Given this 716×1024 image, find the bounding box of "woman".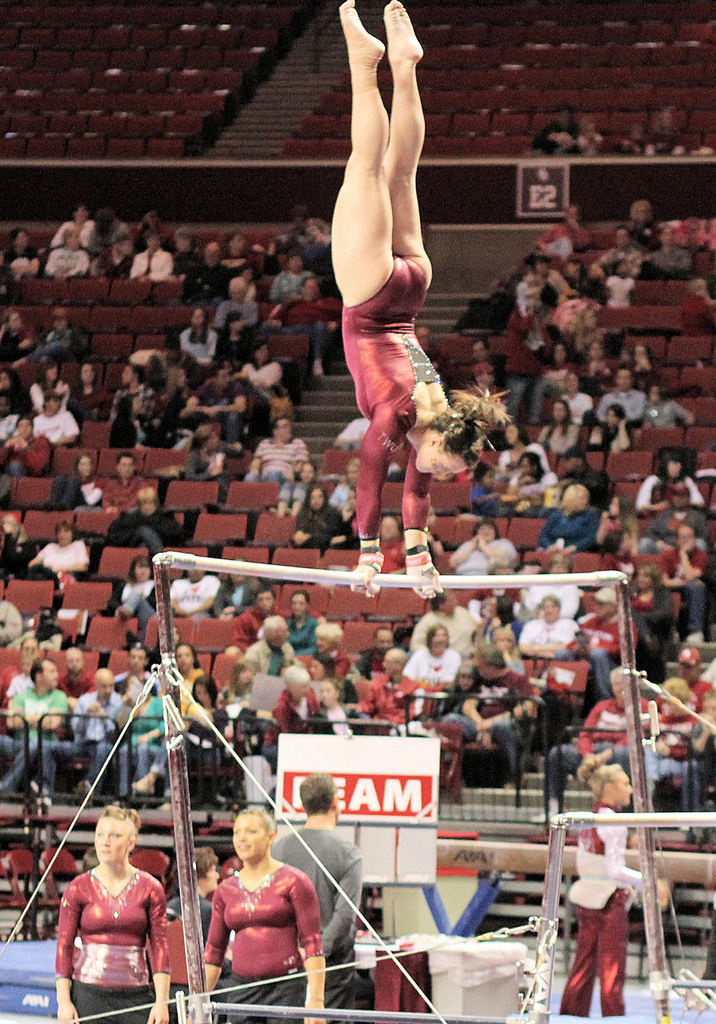
bbox(324, 0, 523, 602).
